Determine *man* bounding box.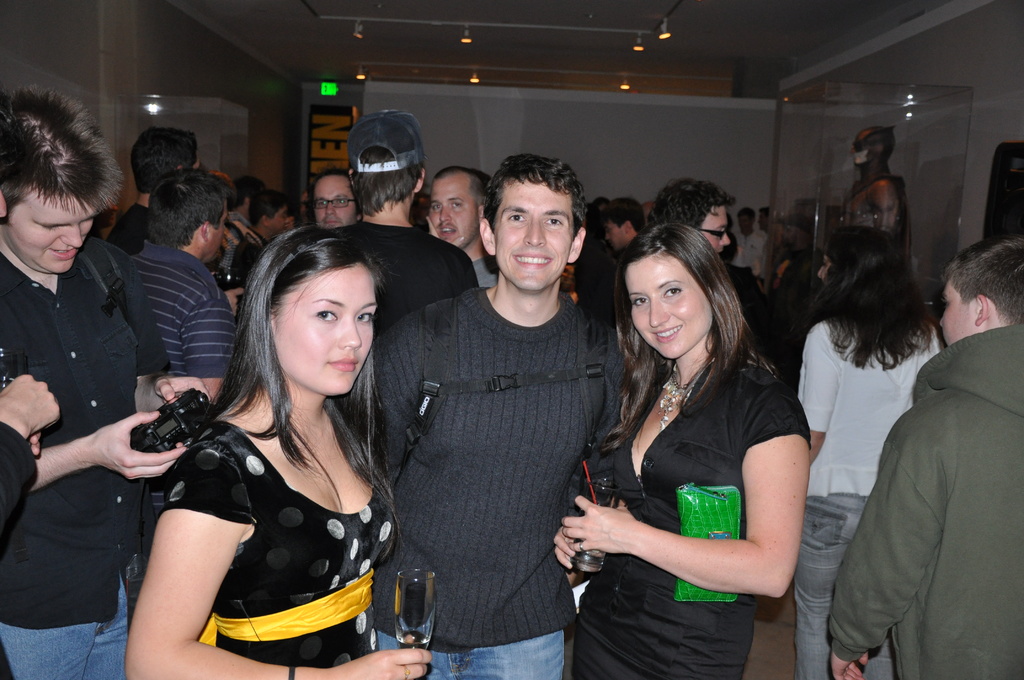
Determined: [374, 156, 631, 679].
